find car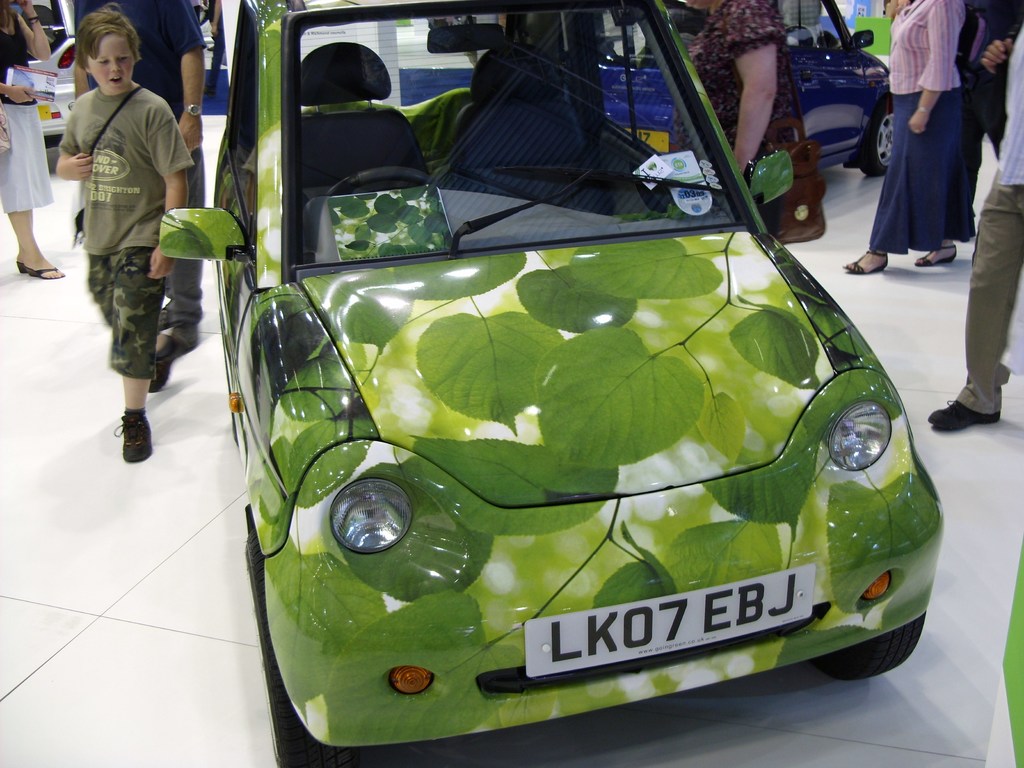
158:0:945:767
